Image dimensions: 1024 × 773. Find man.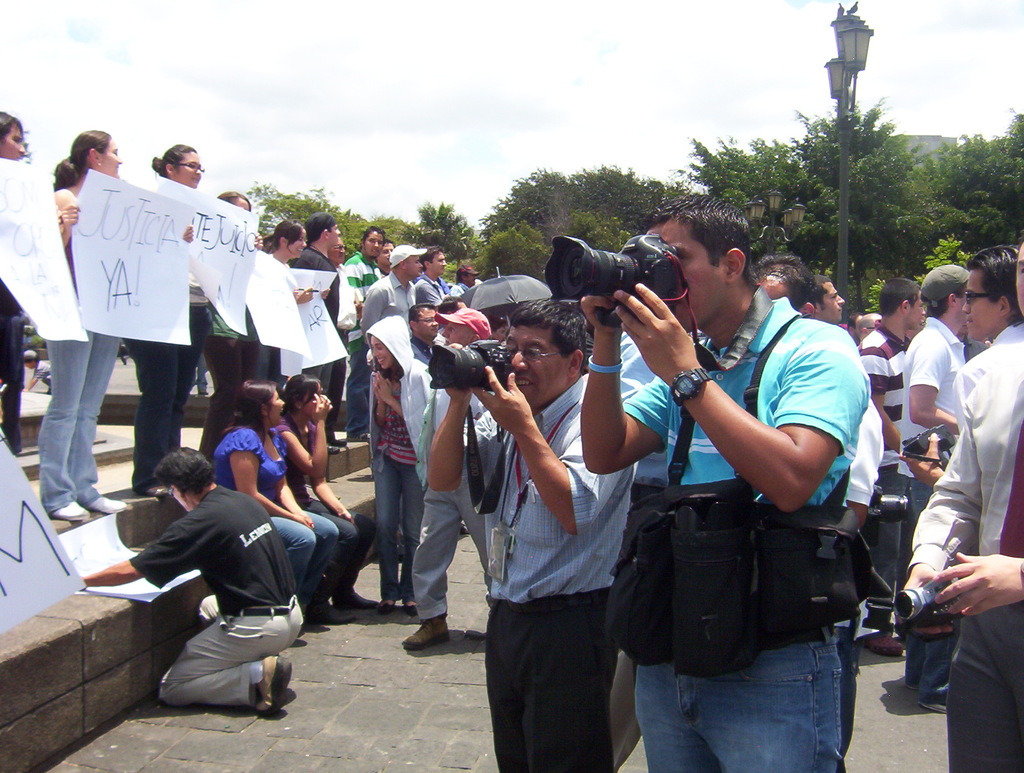
<bbox>612, 213, 890, 761</bbox>.
